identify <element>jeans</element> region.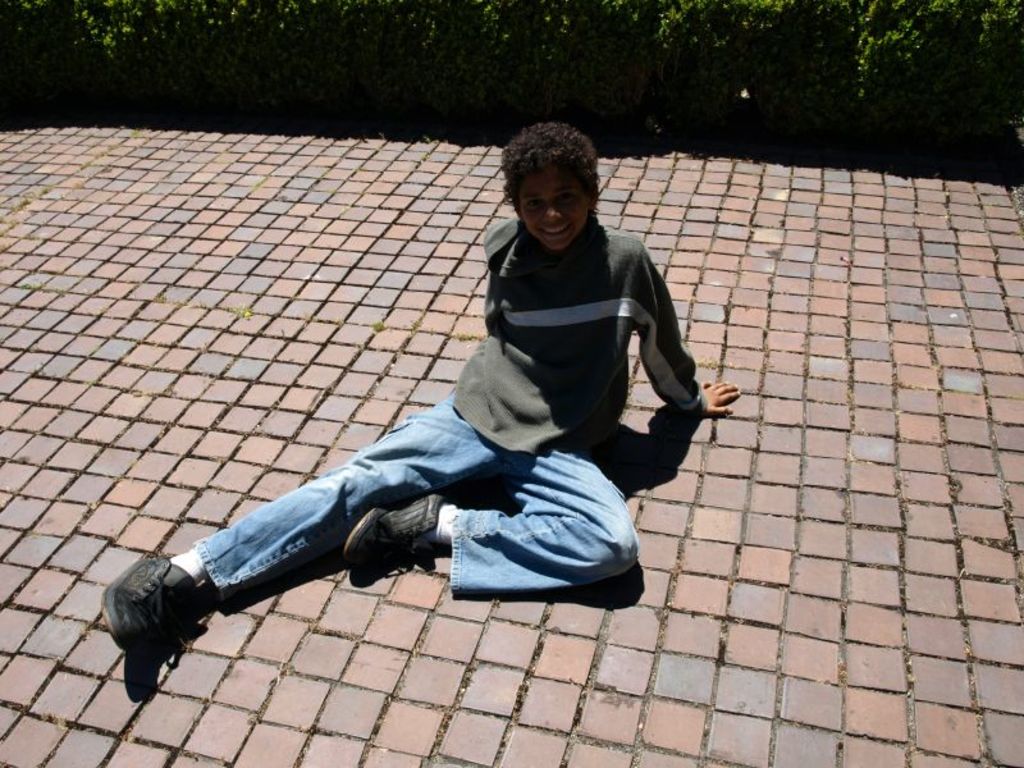
Region: select_region(198, 394, 636, 594).
